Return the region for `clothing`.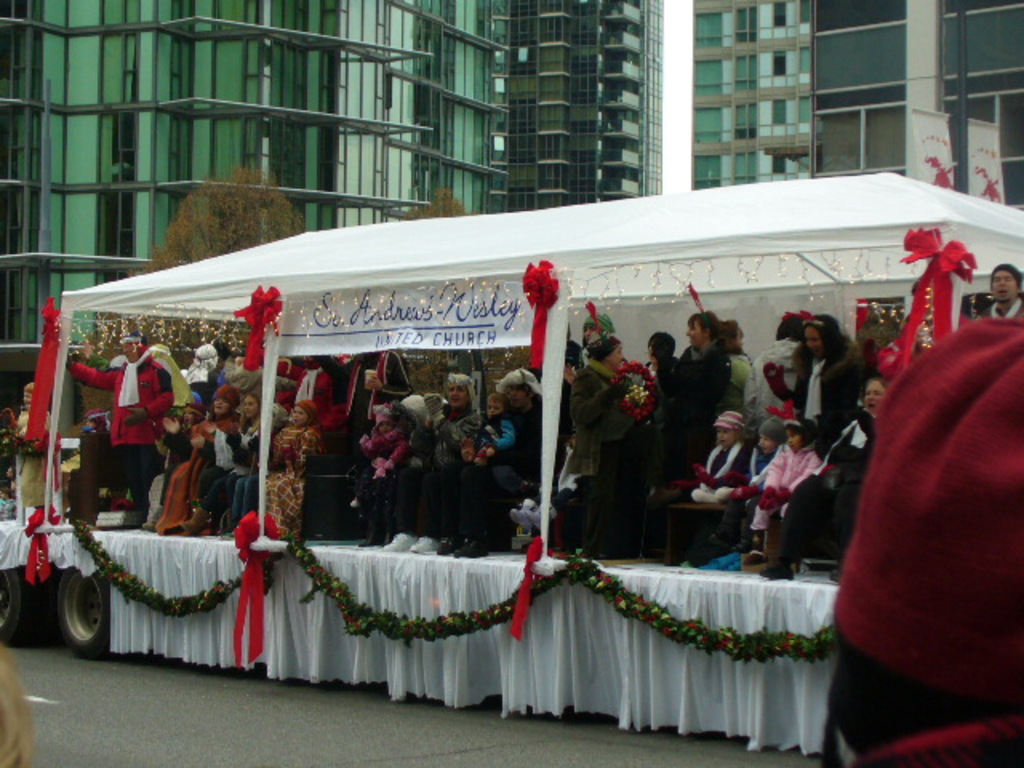
l=717, t=354, r=752, b=458.
